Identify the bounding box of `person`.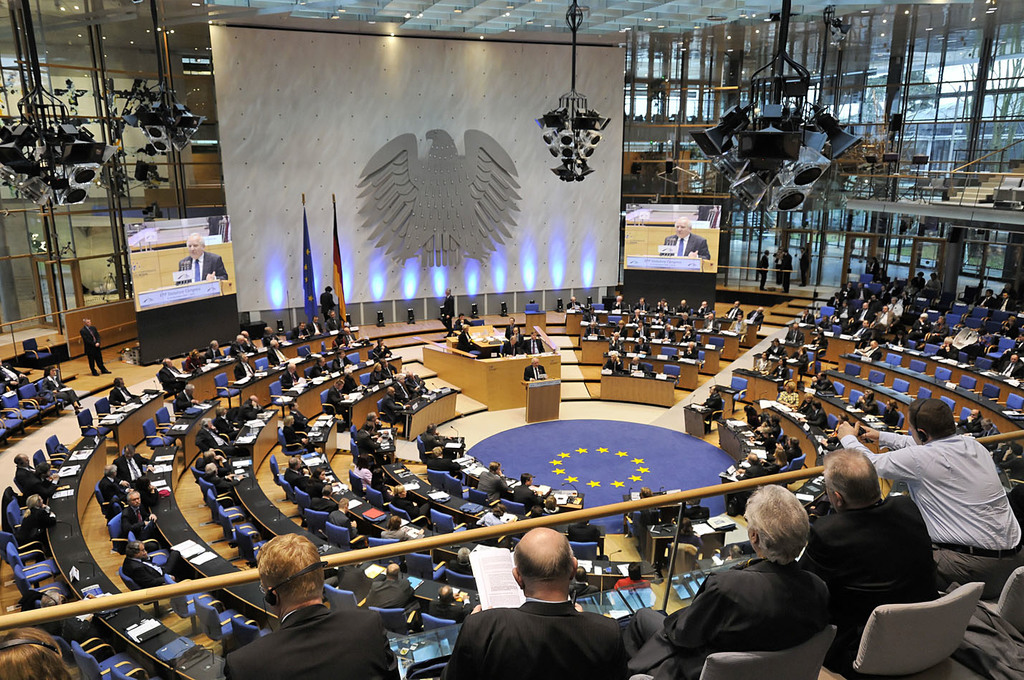
{"left": 221, "top": 531, "right": 400, "bottom": 679}.
